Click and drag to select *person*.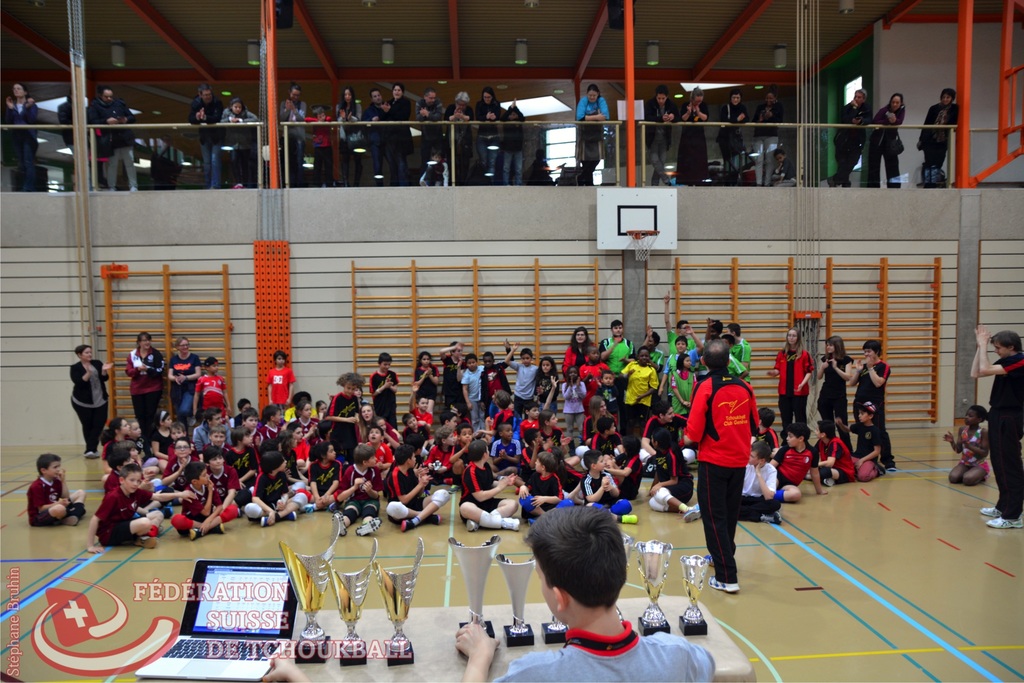
Selection: [680, 85, 710, 188].
